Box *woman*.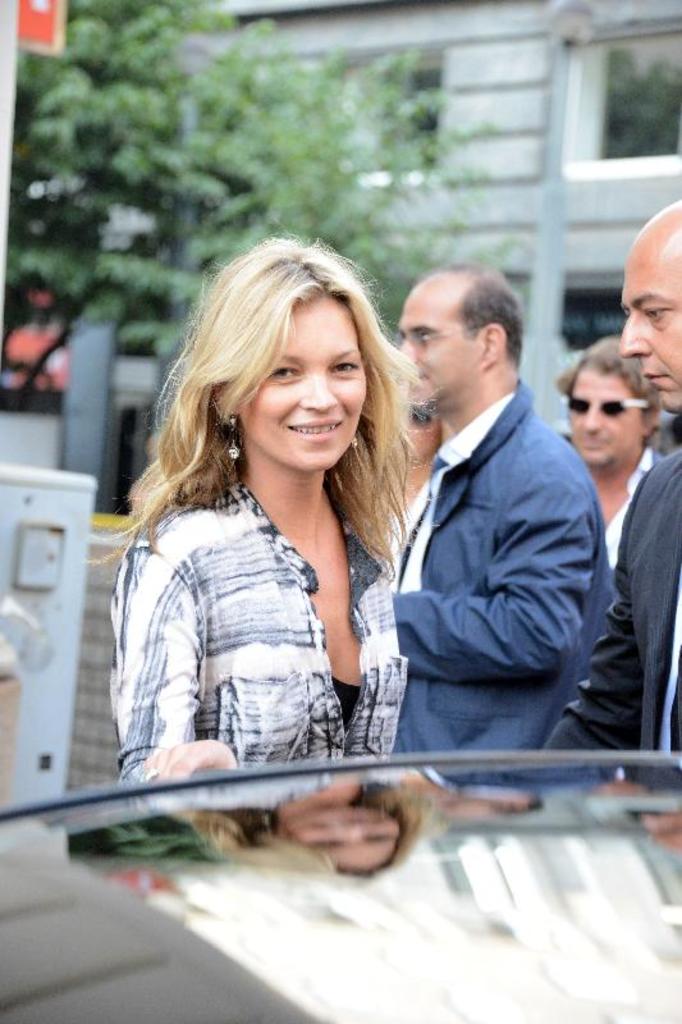
{"x1": 96, "y1": 227, "x2": 457, "y2": 831}.
